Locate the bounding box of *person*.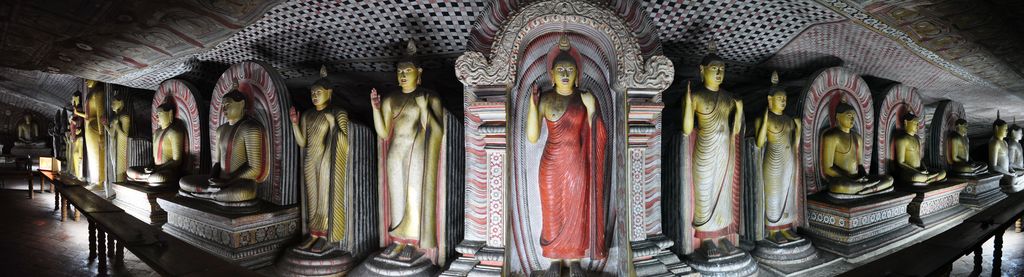
Bounding box: [97,95,131,198].
